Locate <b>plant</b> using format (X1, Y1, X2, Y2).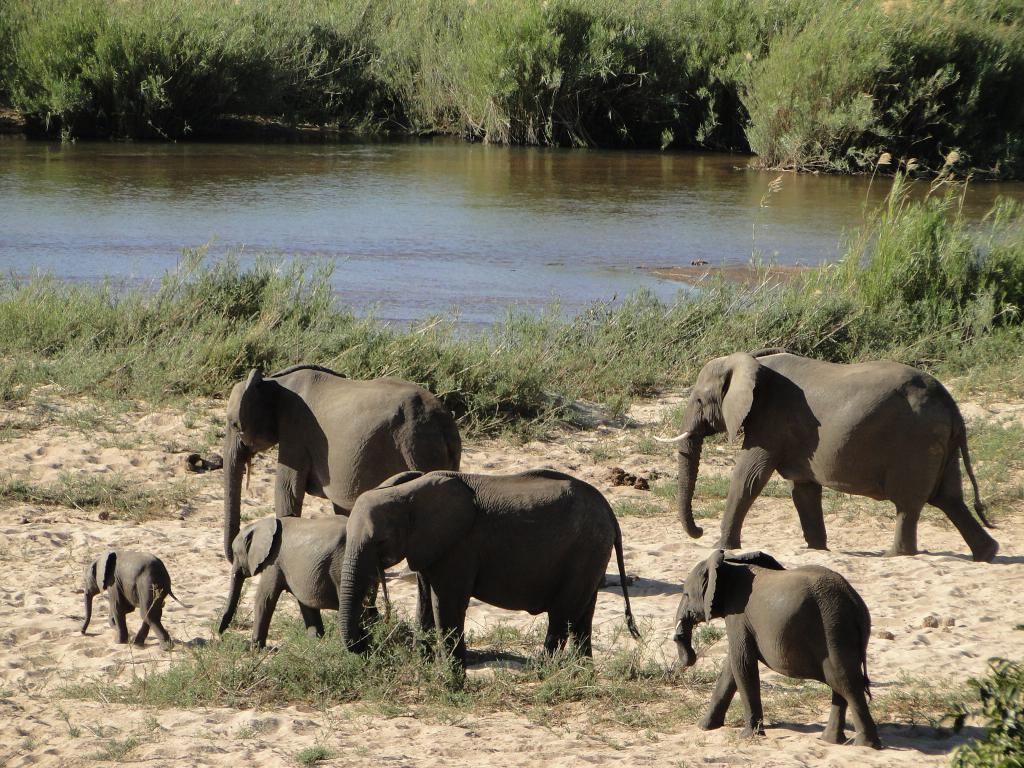
(692, 501, 717, 518).
